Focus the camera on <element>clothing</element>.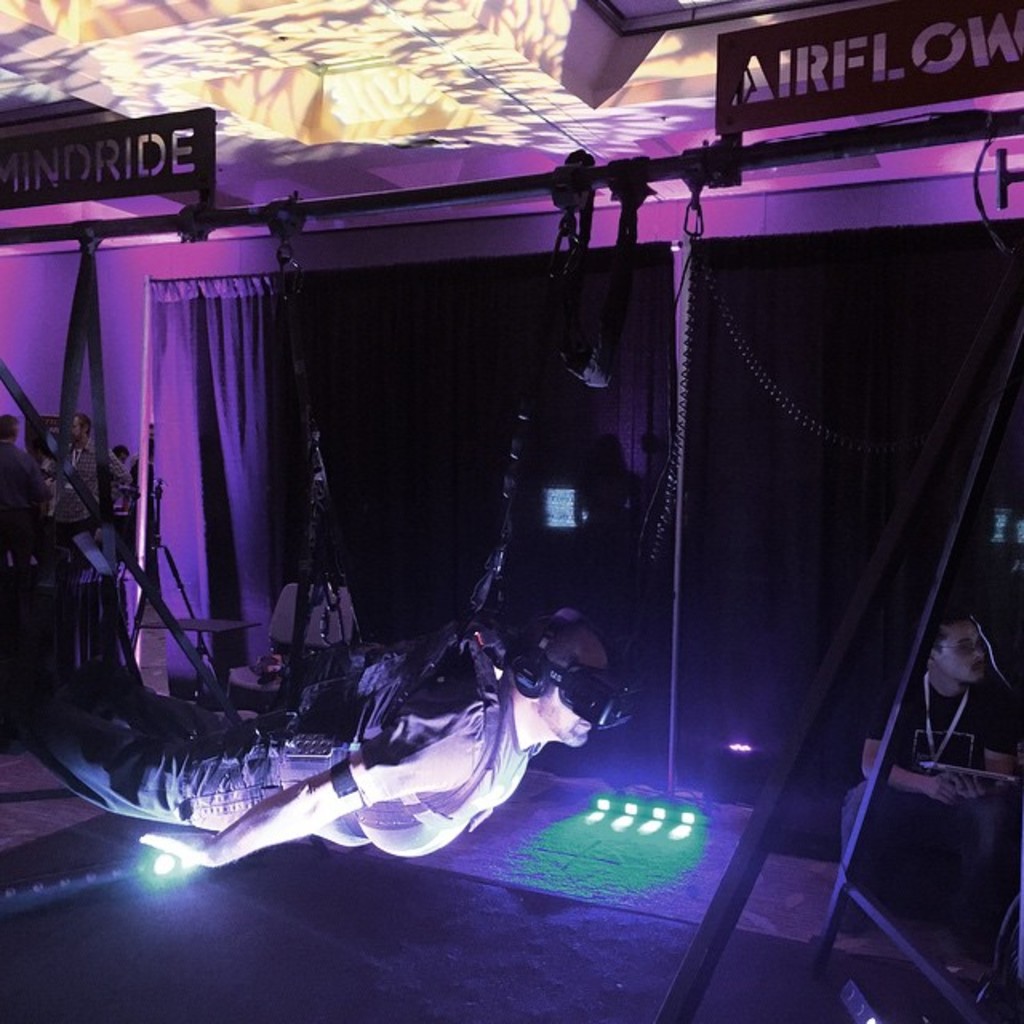
Focus region: x1=53 y1=440 x2=130 y2=531.
